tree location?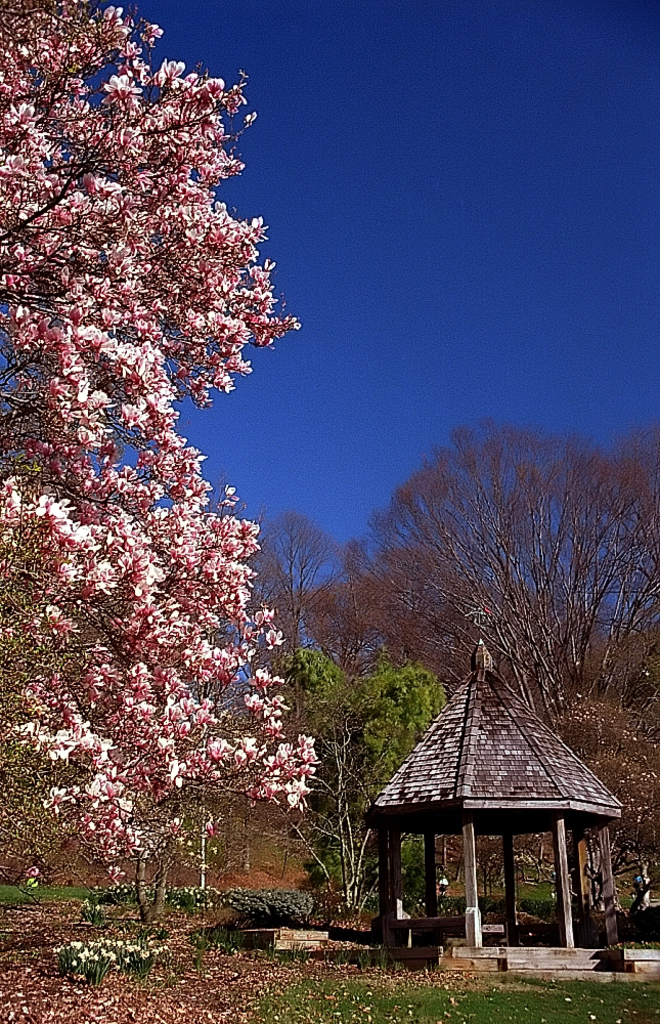
244 509 352 727
